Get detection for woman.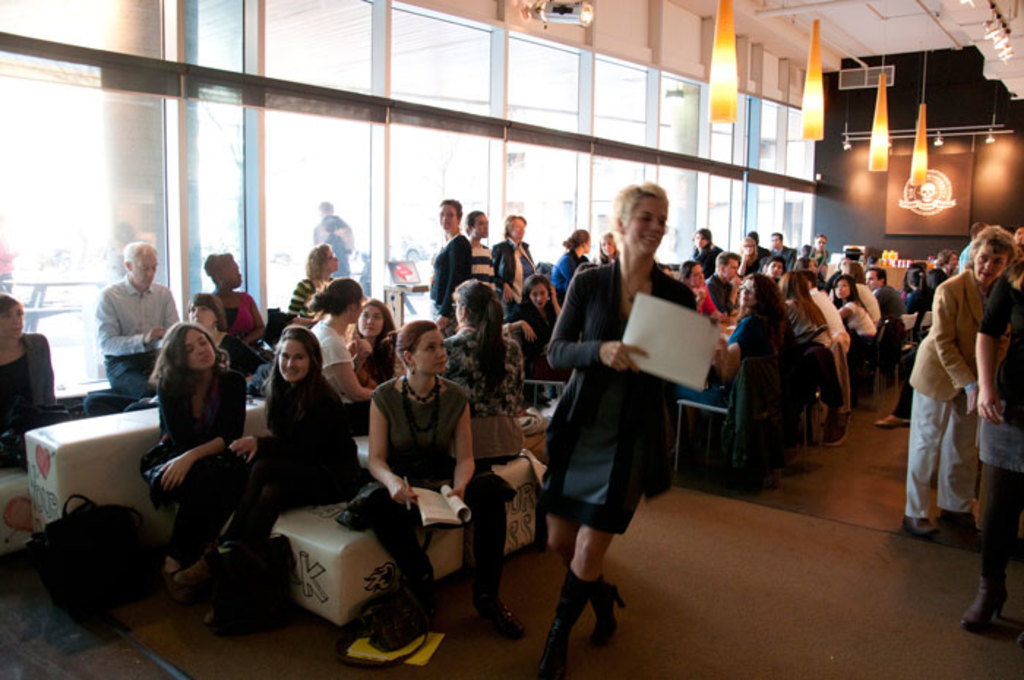
Detection: <box>0,297,53,461</box>.
